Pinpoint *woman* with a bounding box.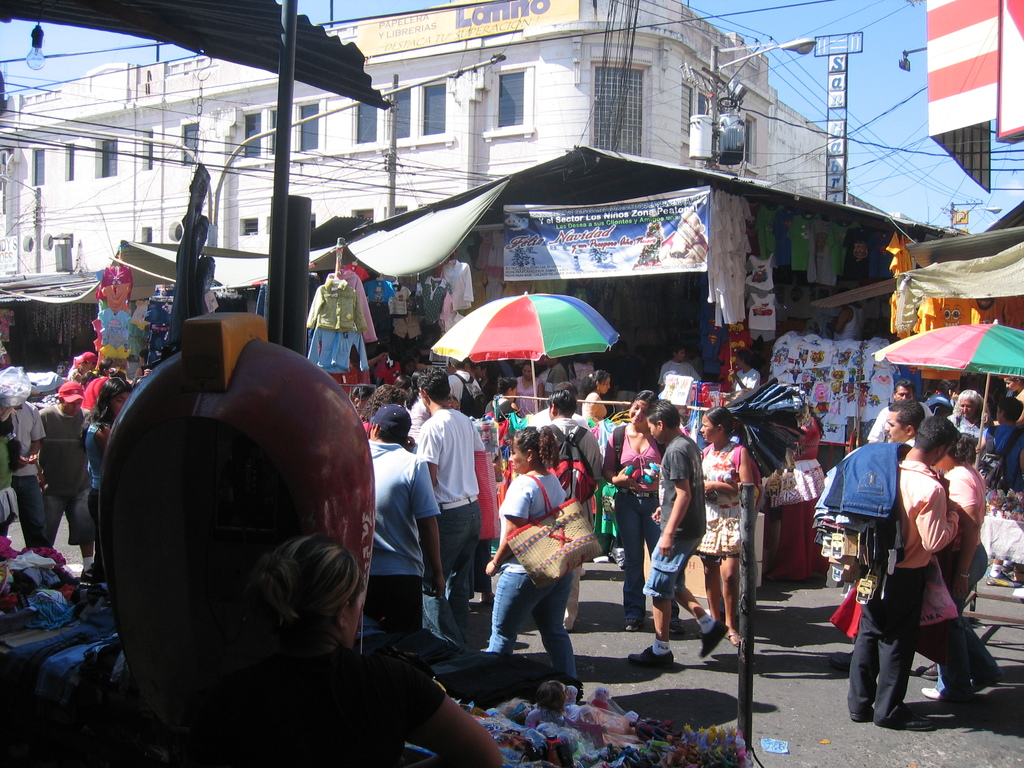
(445, 392, 463, 415).
